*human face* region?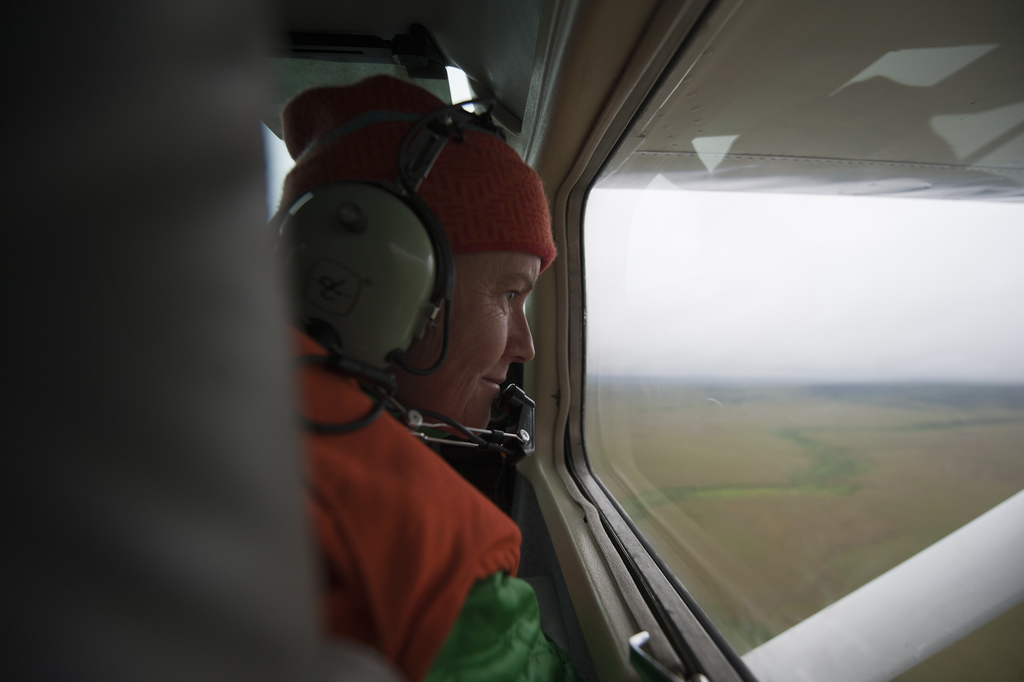
rect(396, 249, 538, 427)
